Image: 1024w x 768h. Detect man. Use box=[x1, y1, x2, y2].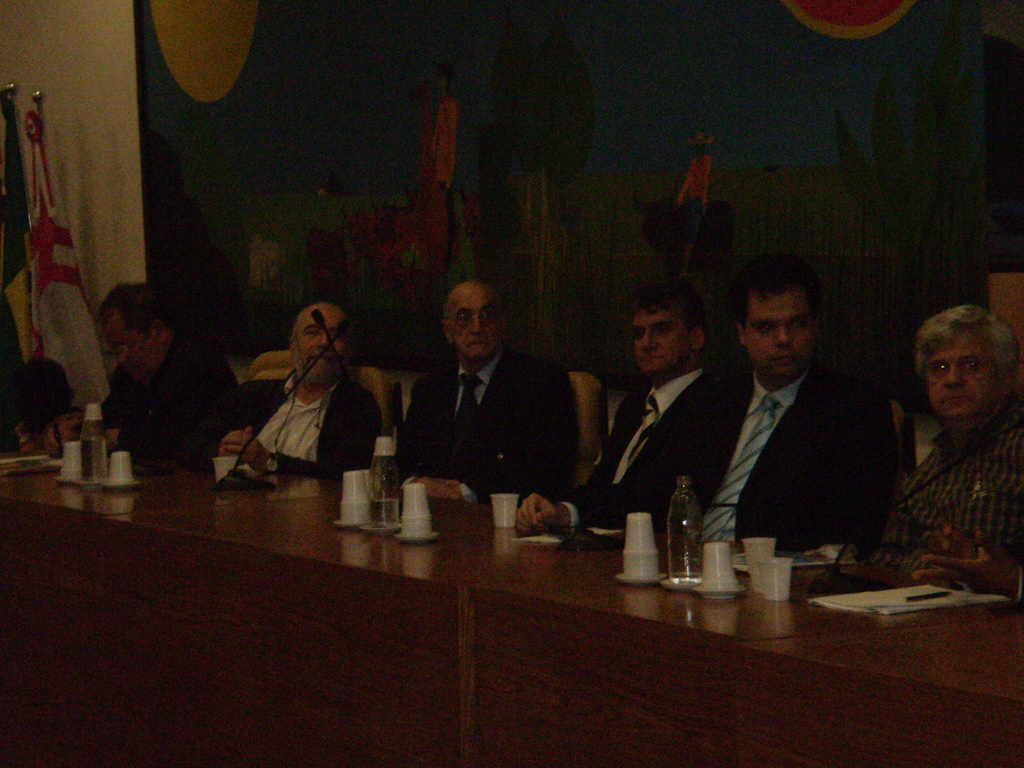
box=[86, 276, 239, 462].
